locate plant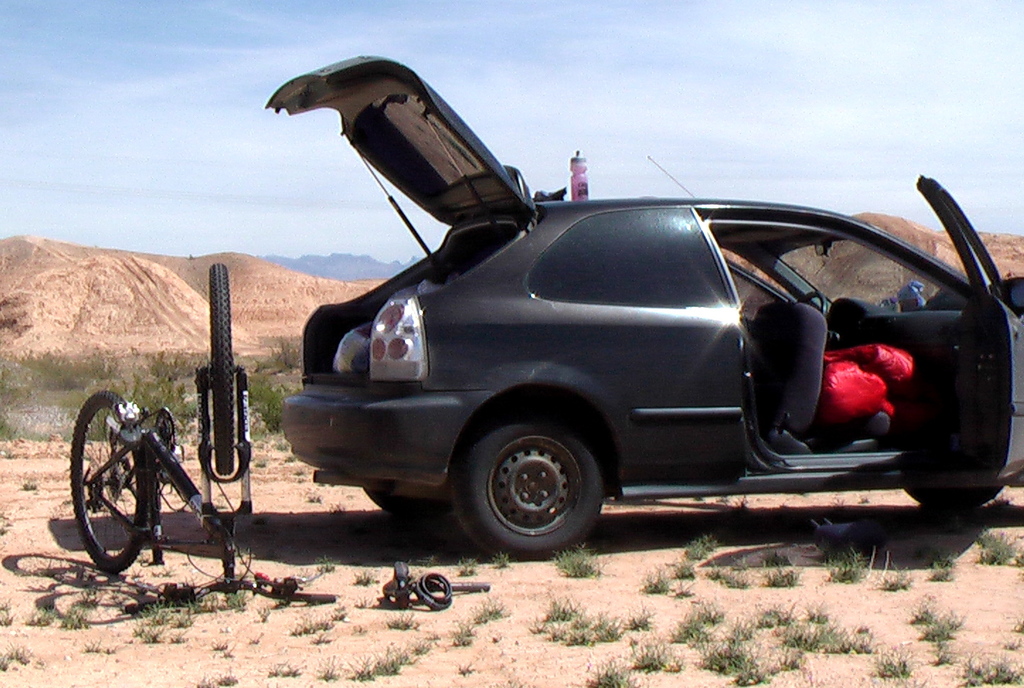
{"left": 530, "top": 623, "right": 547, "bottom": 636}
